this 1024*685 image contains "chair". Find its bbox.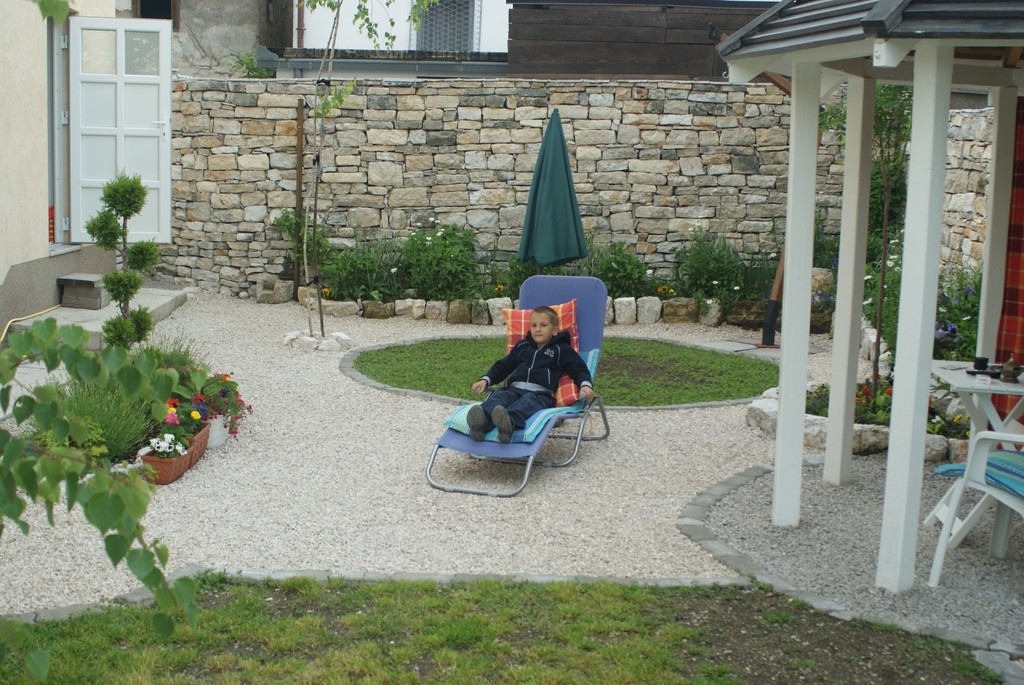
<box>924,418,1023,589</box>.
